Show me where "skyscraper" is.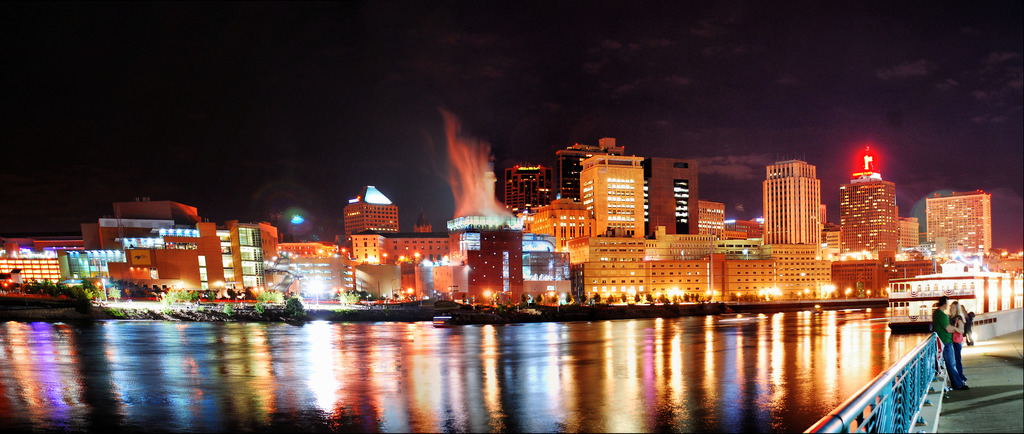
"skyscraper" is at select_region(754, 160, 843, 301).
